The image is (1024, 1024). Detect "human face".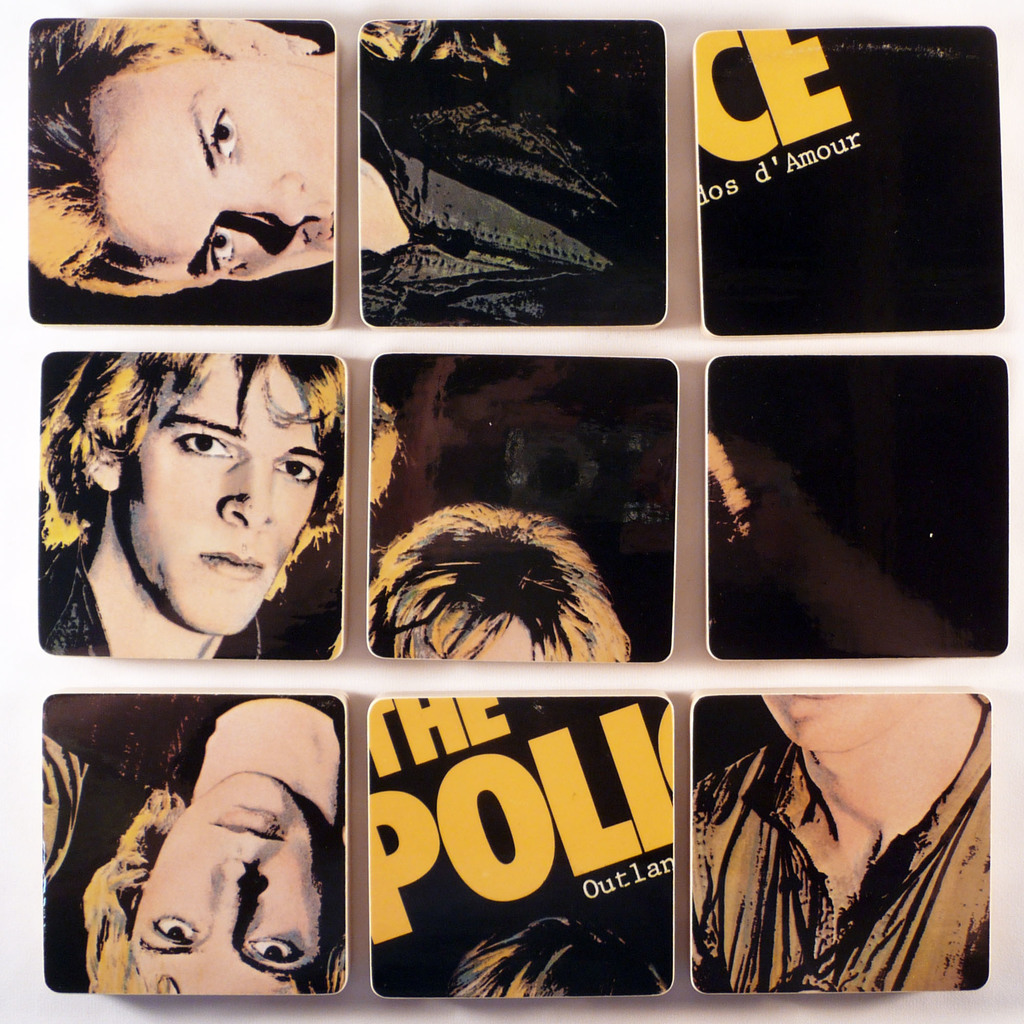
Detection: pyautogui.locateOnScreen(103, 82, 334, 283).
